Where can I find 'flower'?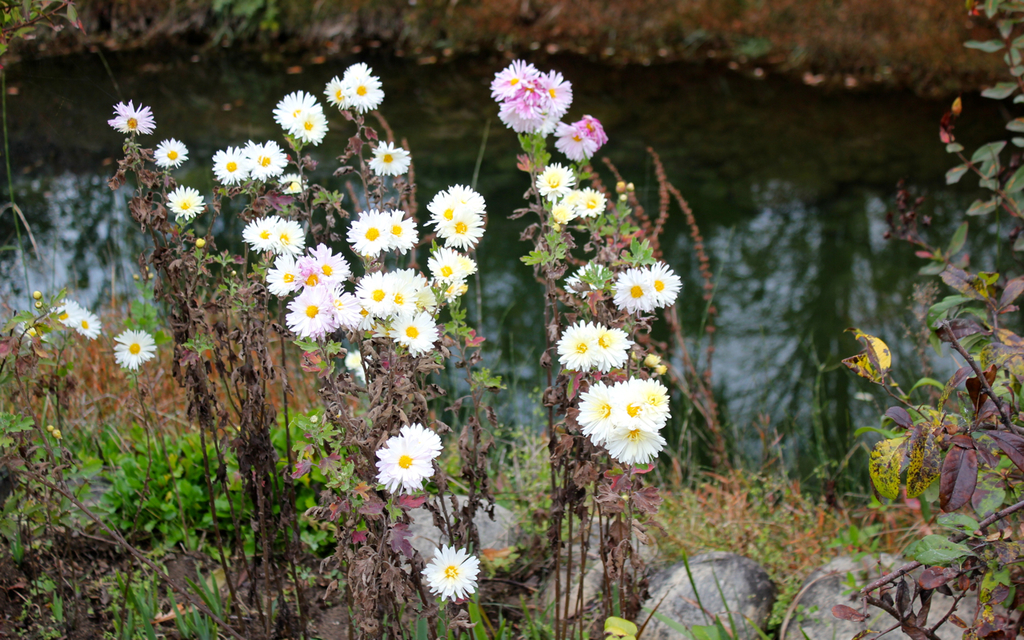
You can find it at 344,212,386,255.
